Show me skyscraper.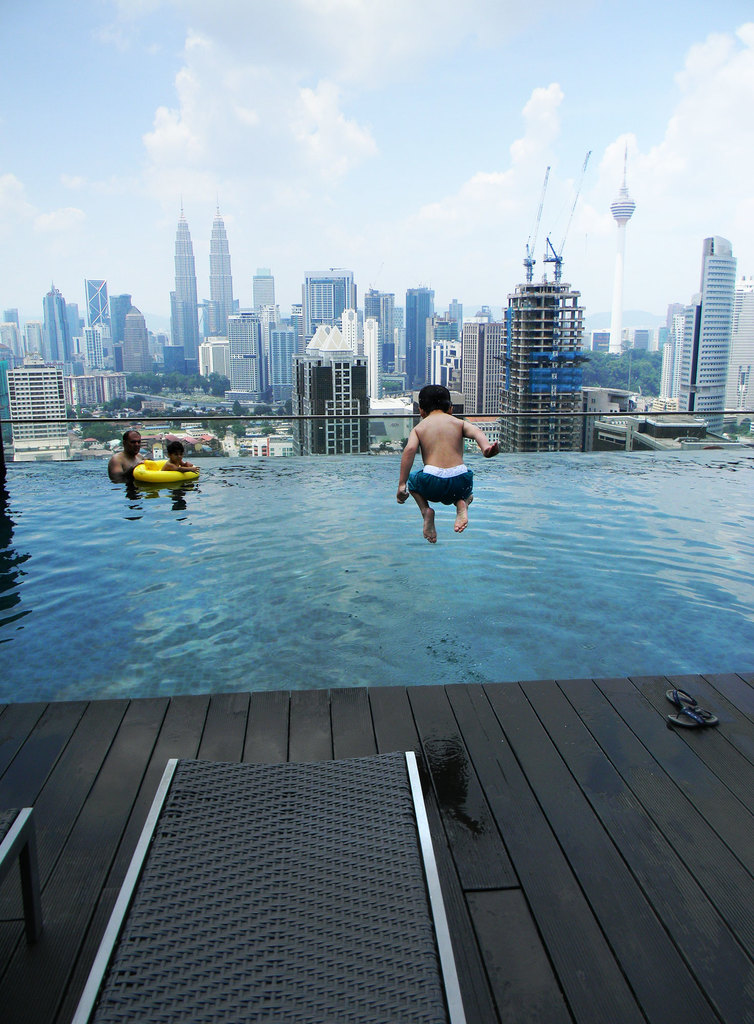
skyscraper is here: [660,230,753,435].
